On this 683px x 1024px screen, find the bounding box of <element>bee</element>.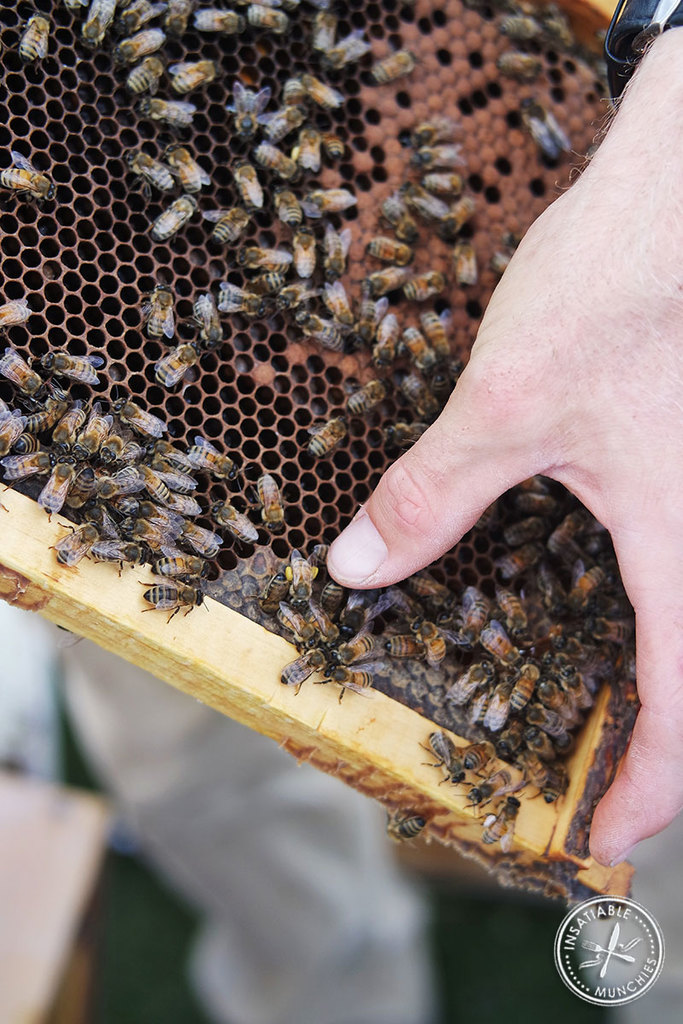
Bounding box: (x1=306, y1=194, x2=323, y2=229).
